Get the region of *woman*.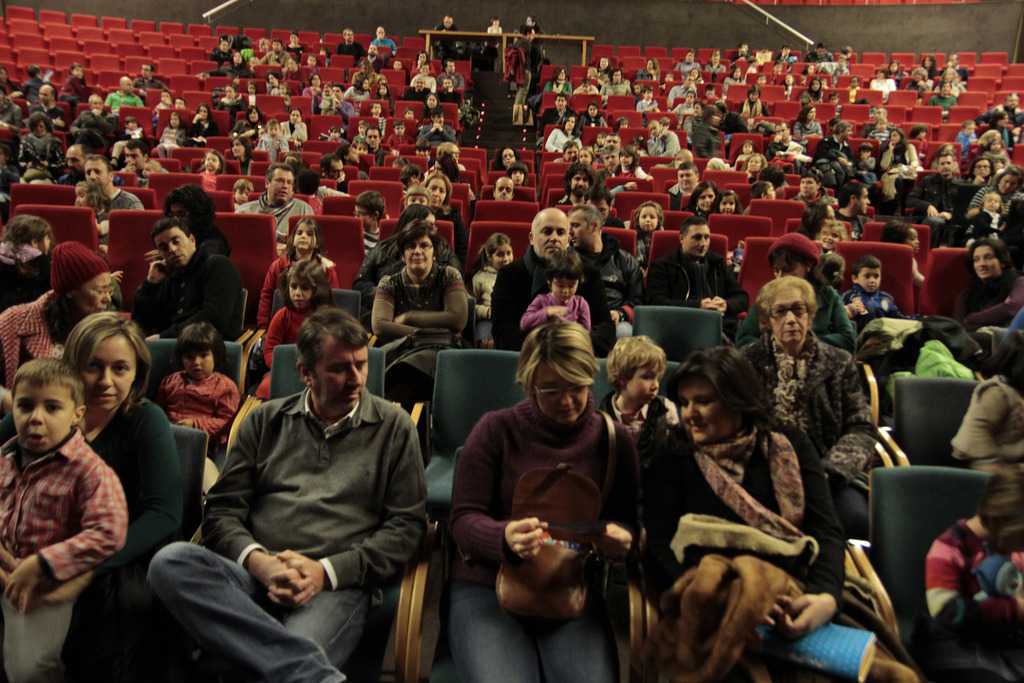
select_region(728, 276, 882, 453).
